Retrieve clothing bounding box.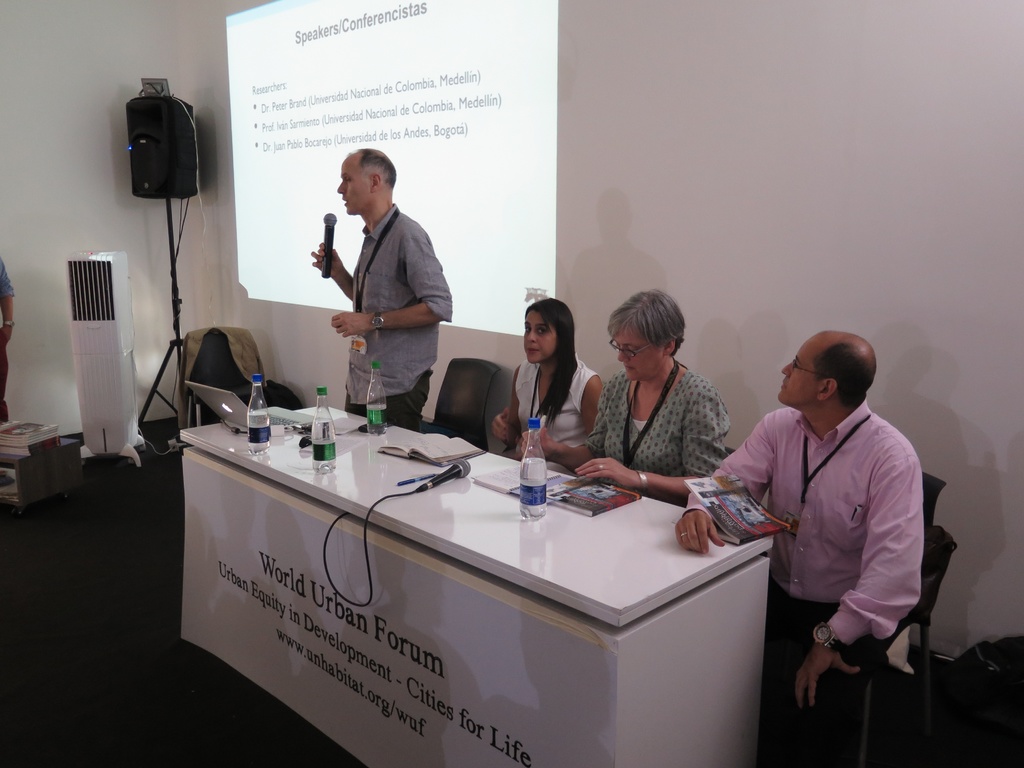
Bounding box: pyautogui.locateOnScreen(726, 360, 941, 704).
